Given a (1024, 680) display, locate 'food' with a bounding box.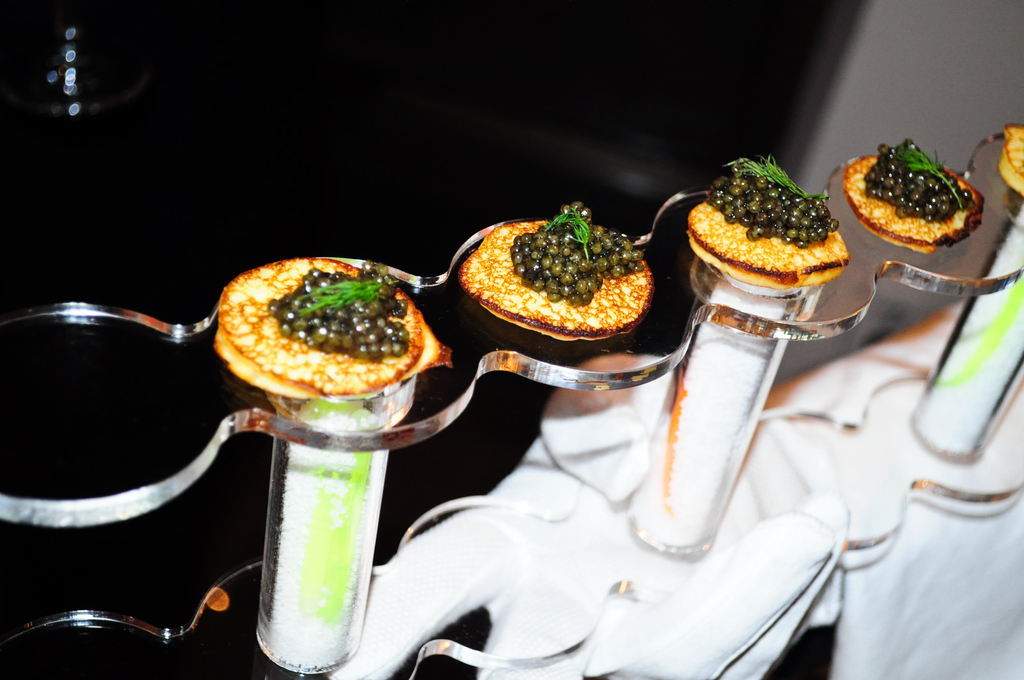
Located: rect(460, 200, 653, 342).
